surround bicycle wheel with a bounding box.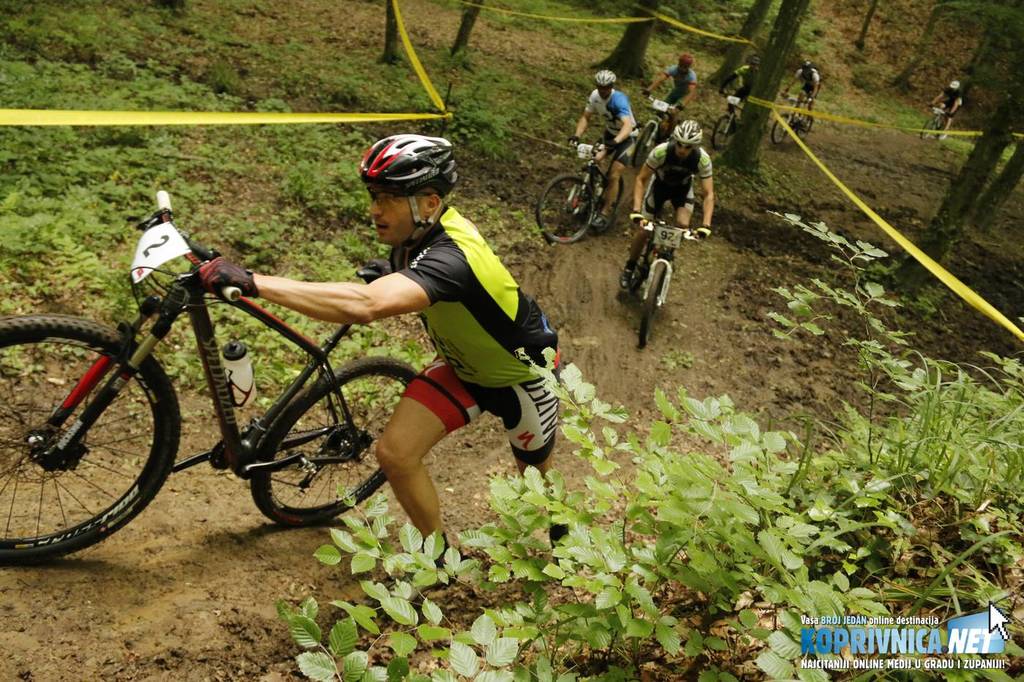
[x1=620, y1=230, x2=659, y2=295].
